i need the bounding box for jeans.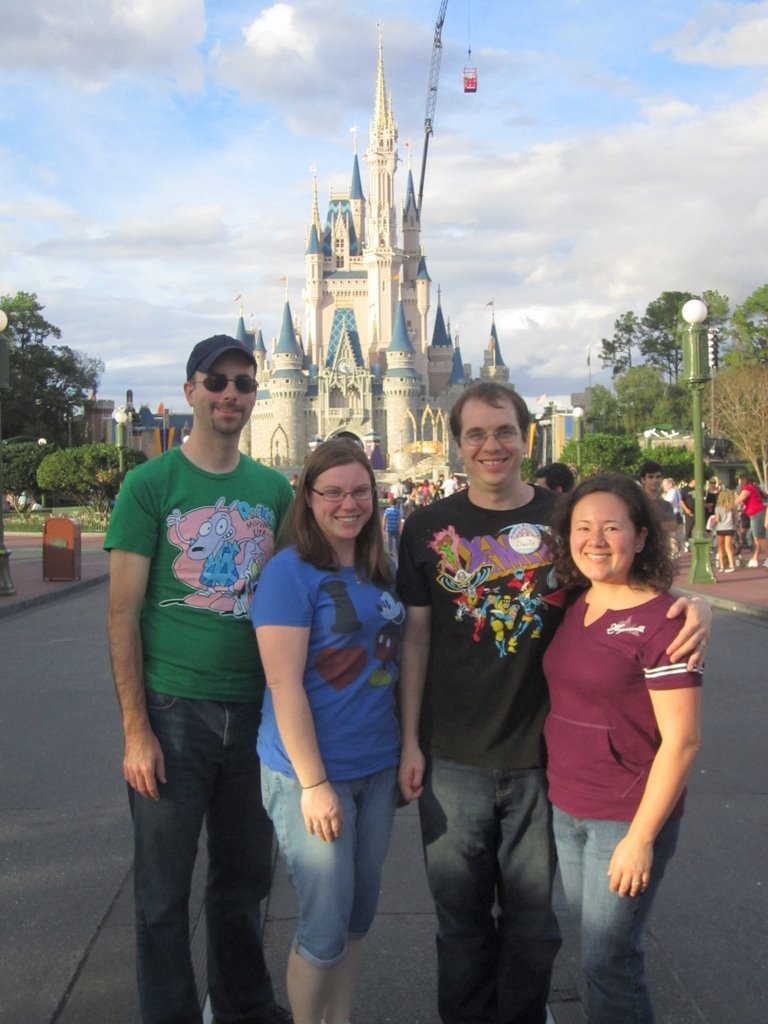
Here it is: 422/756/544/1023.
